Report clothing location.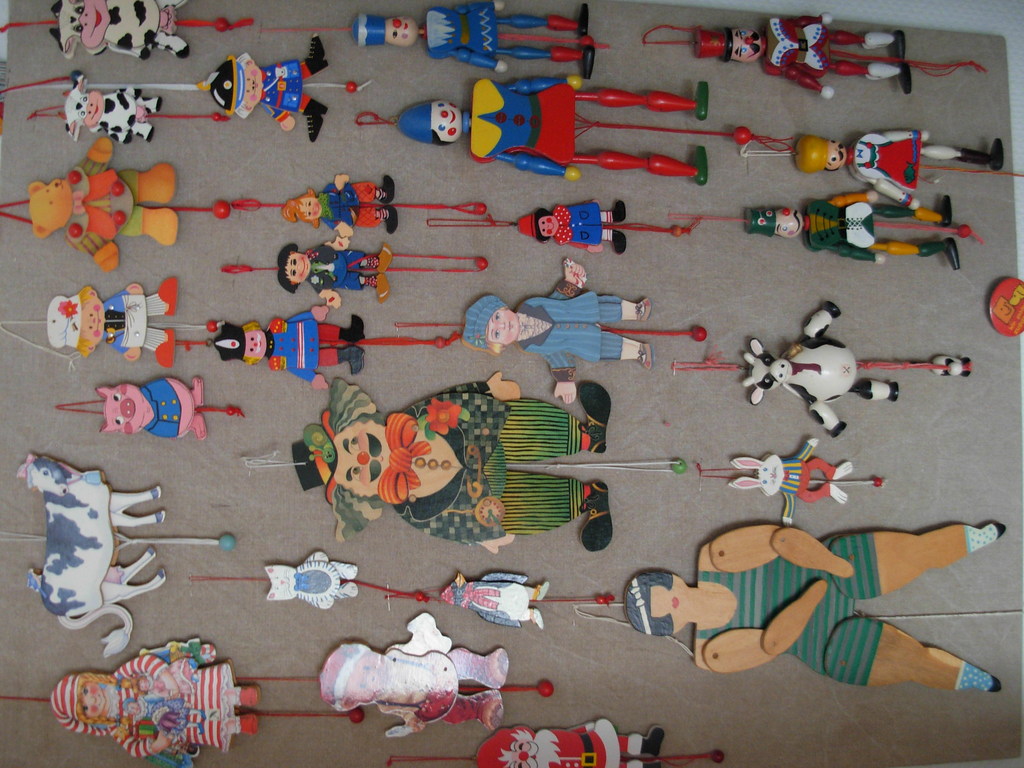
Report: {"x1": 143, "y1": 381, "x2": 179, "y2": 442}.
